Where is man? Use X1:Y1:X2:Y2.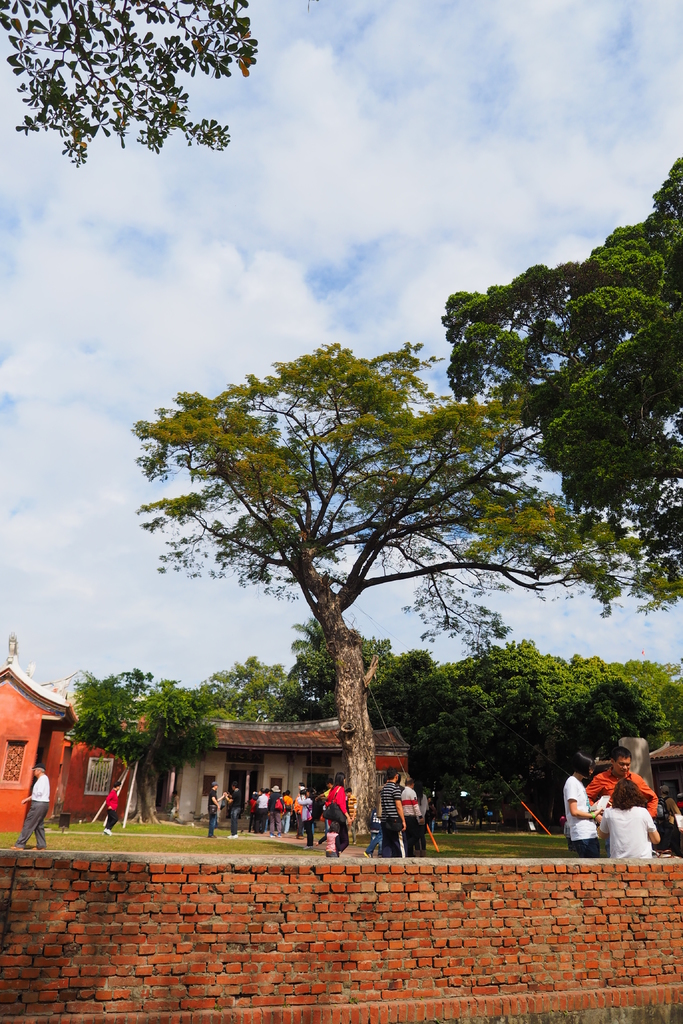
399:775:422:857.
